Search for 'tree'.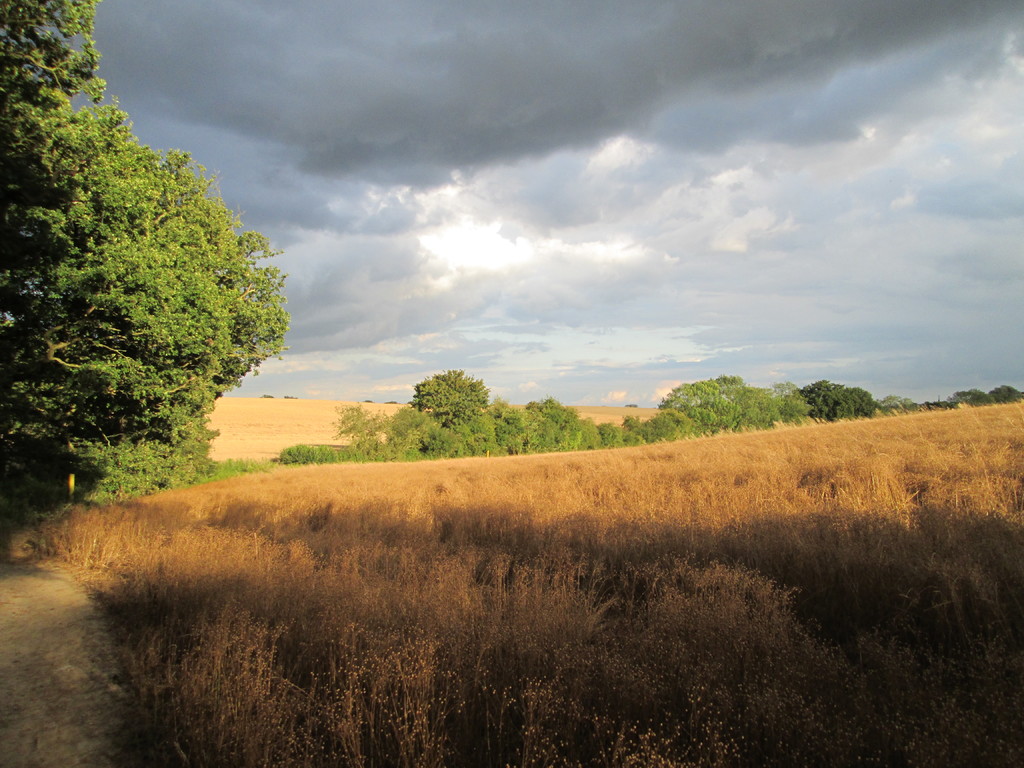
Found at x1=14, y1=87, x2=293, y2=515.
